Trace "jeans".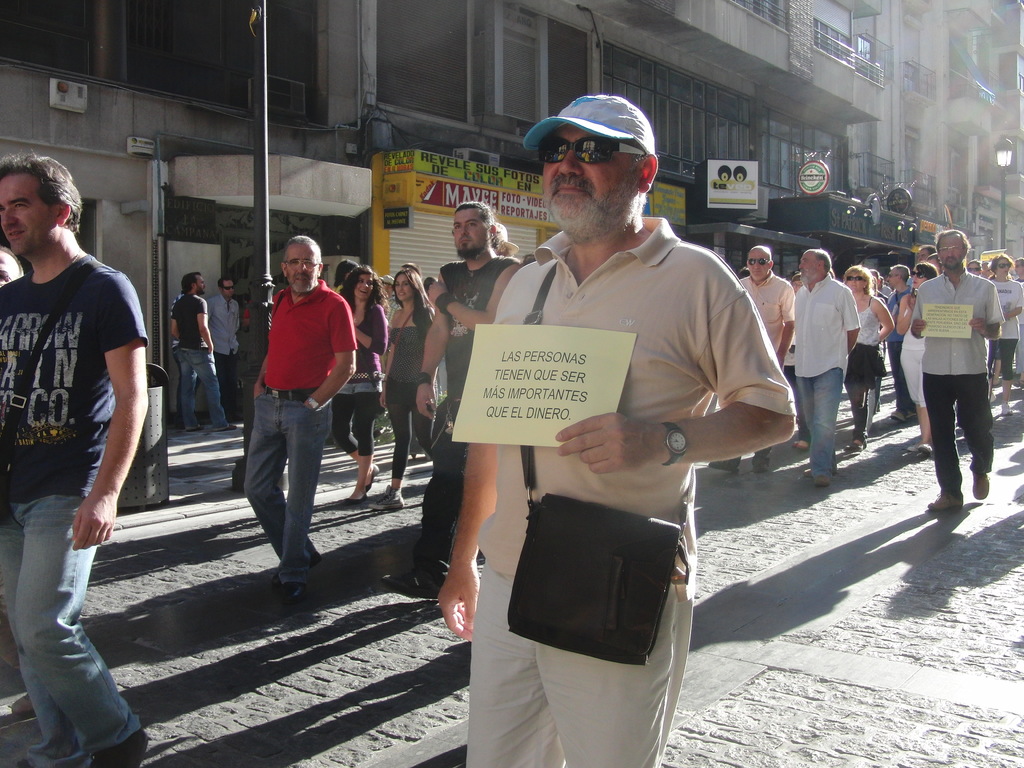
Traced to {"x1": 225, "y1": 389, "x2": 326, "y2": 610}.
